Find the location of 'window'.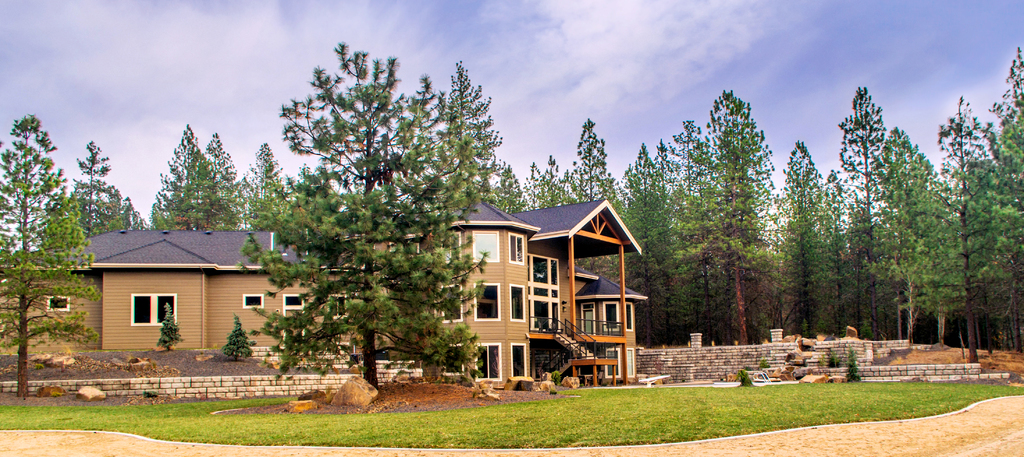
Location: [x1=129, y1=287, x2=177, y2=323].
